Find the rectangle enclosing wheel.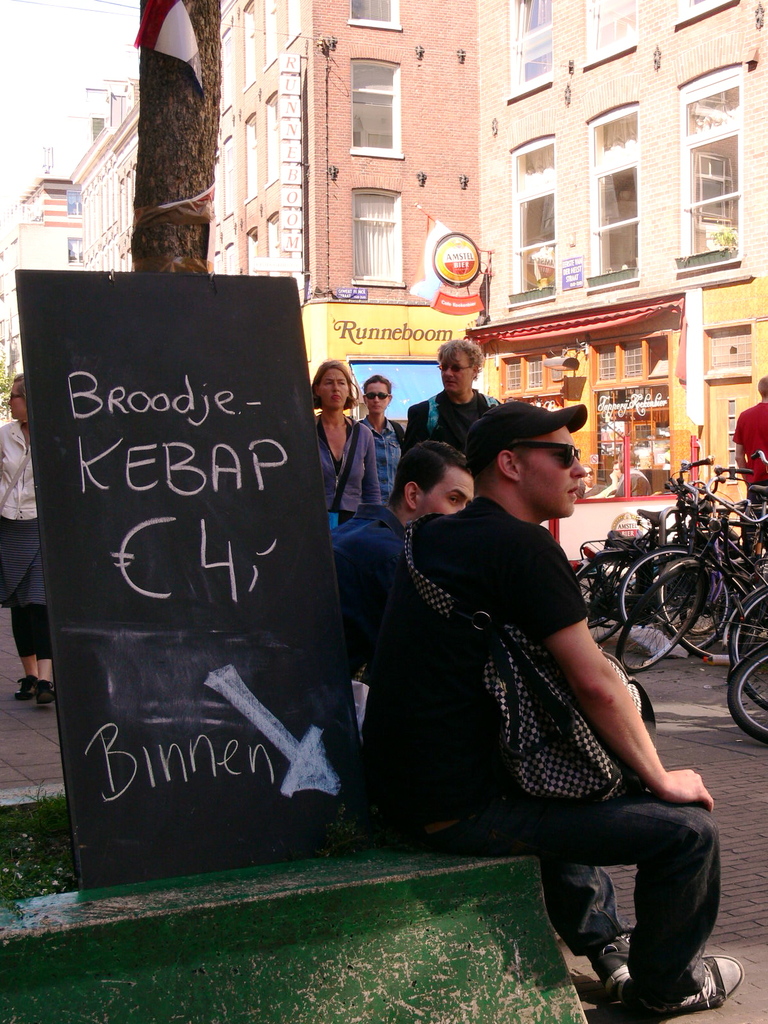
(x1=723, y1=644, x2=767, y2=739).
